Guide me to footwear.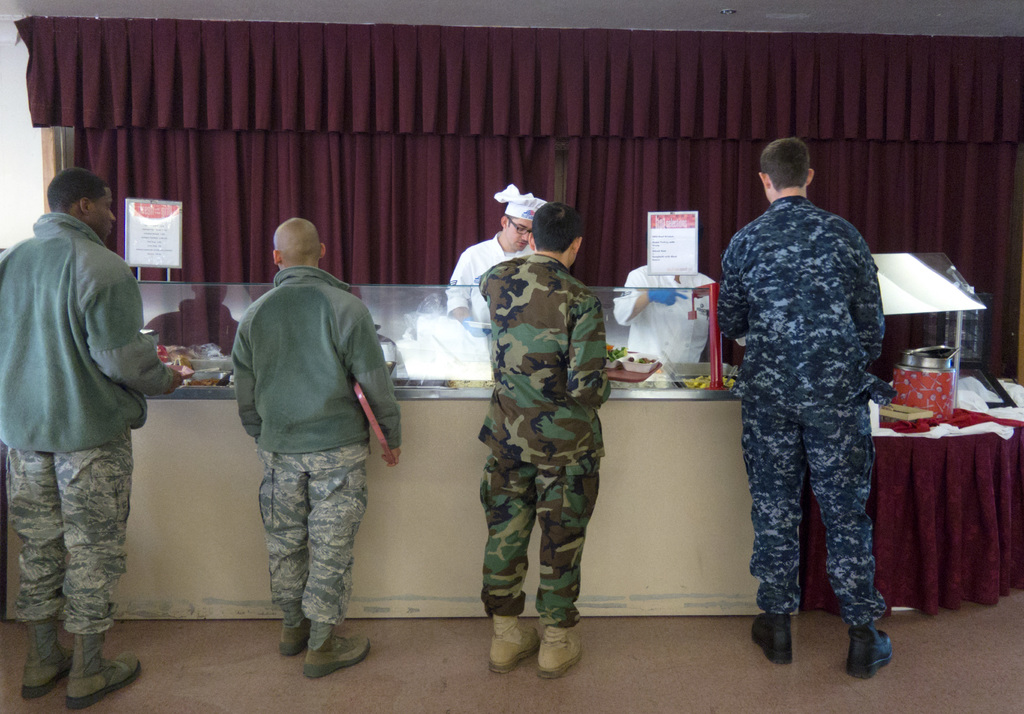
Guidance: pyautogui.locateOnScreen(25, 656, 70, 694).
